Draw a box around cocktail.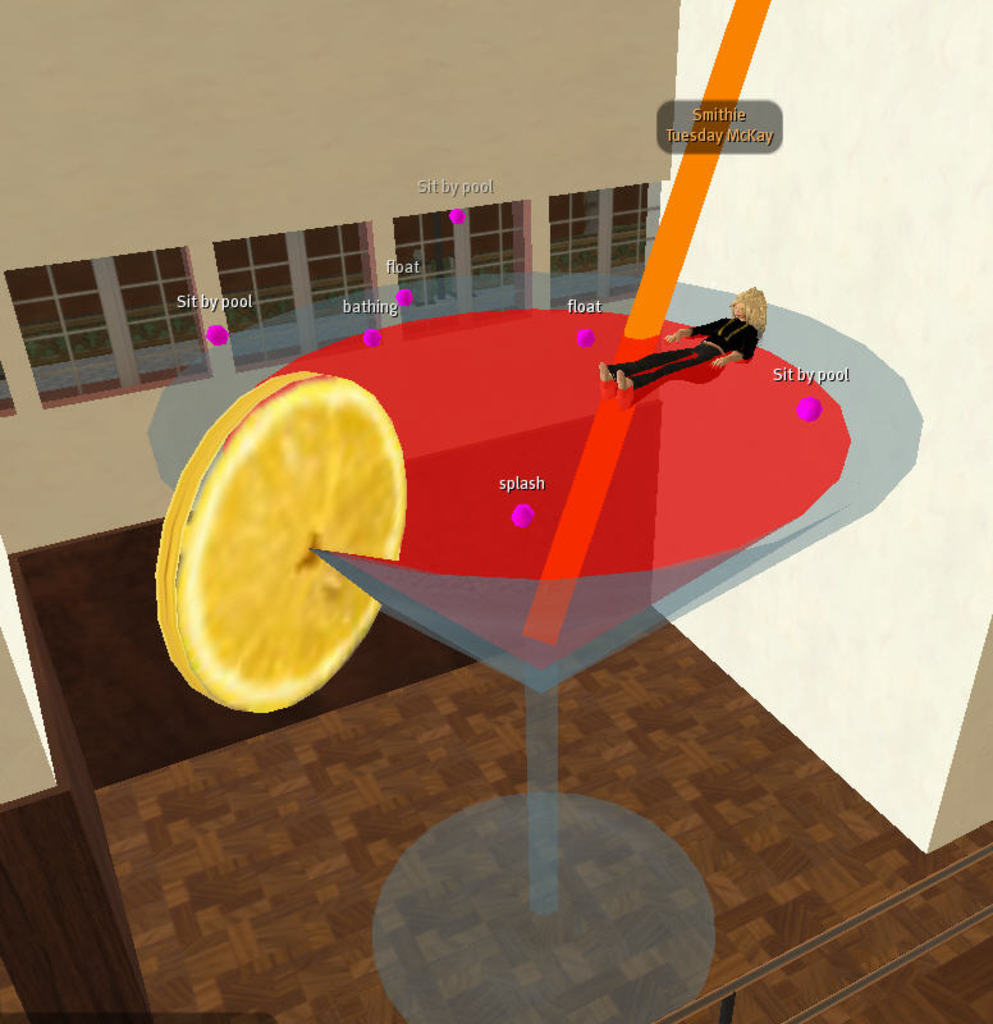
crop(152, 257, 920, 1023).
